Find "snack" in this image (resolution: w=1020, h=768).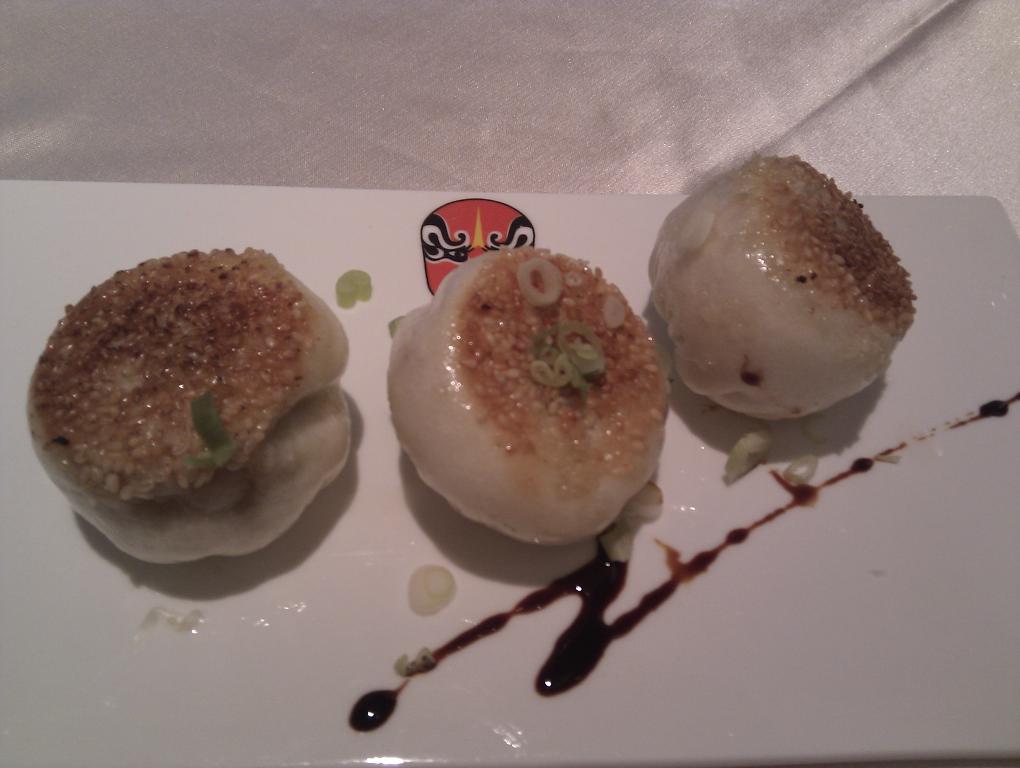
<region>25, 252, 375, 575</region>.
